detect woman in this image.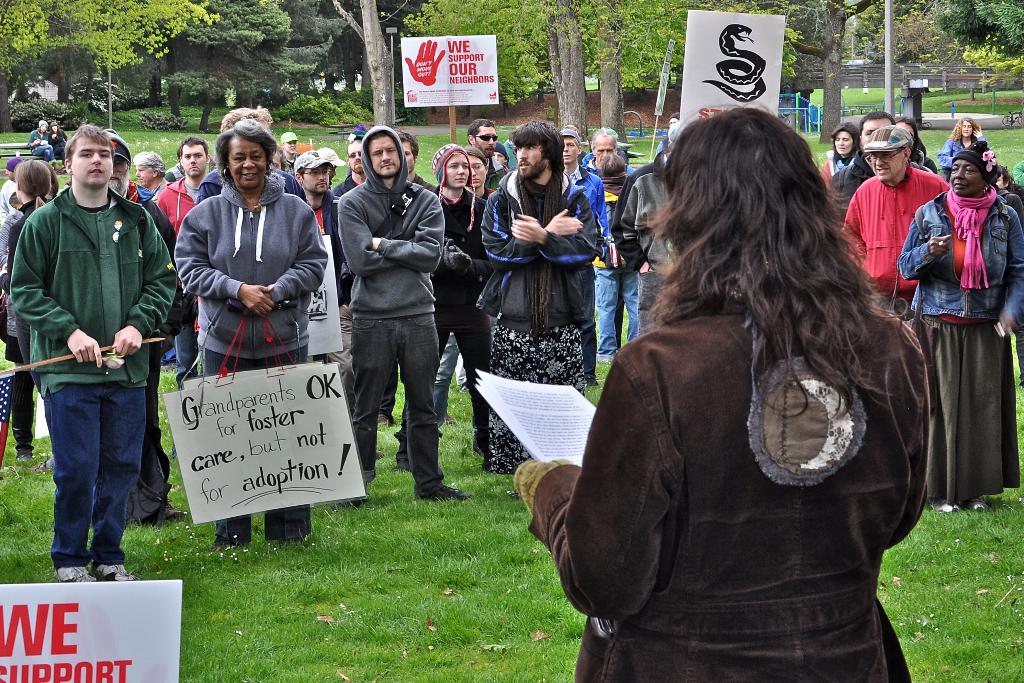
Detection: [left=172, top=118, right=329, bottom=552].
